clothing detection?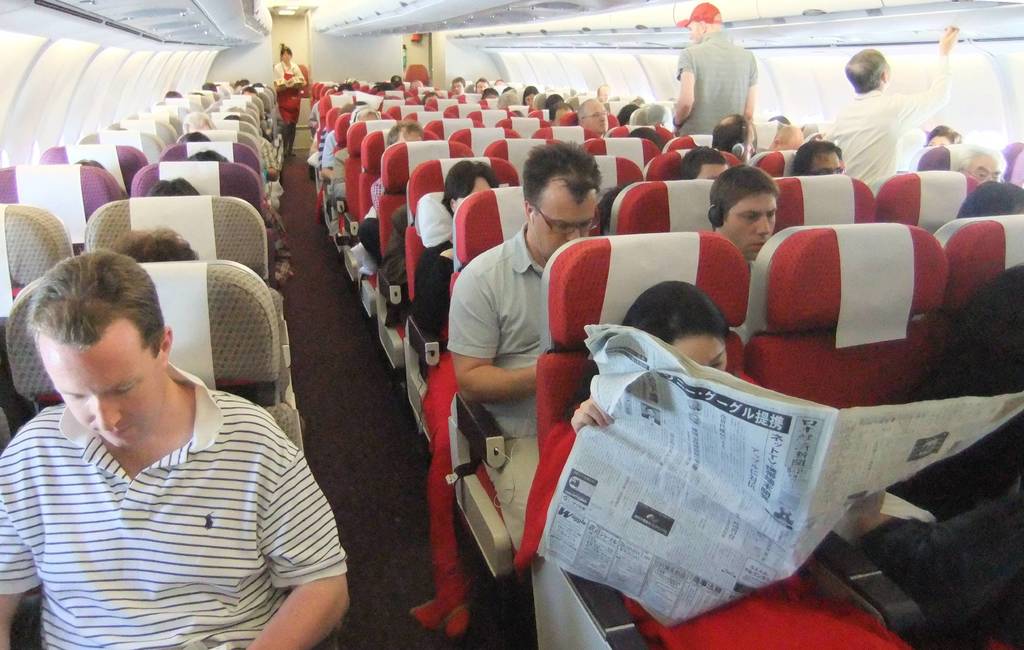
[413,237,456,380]
